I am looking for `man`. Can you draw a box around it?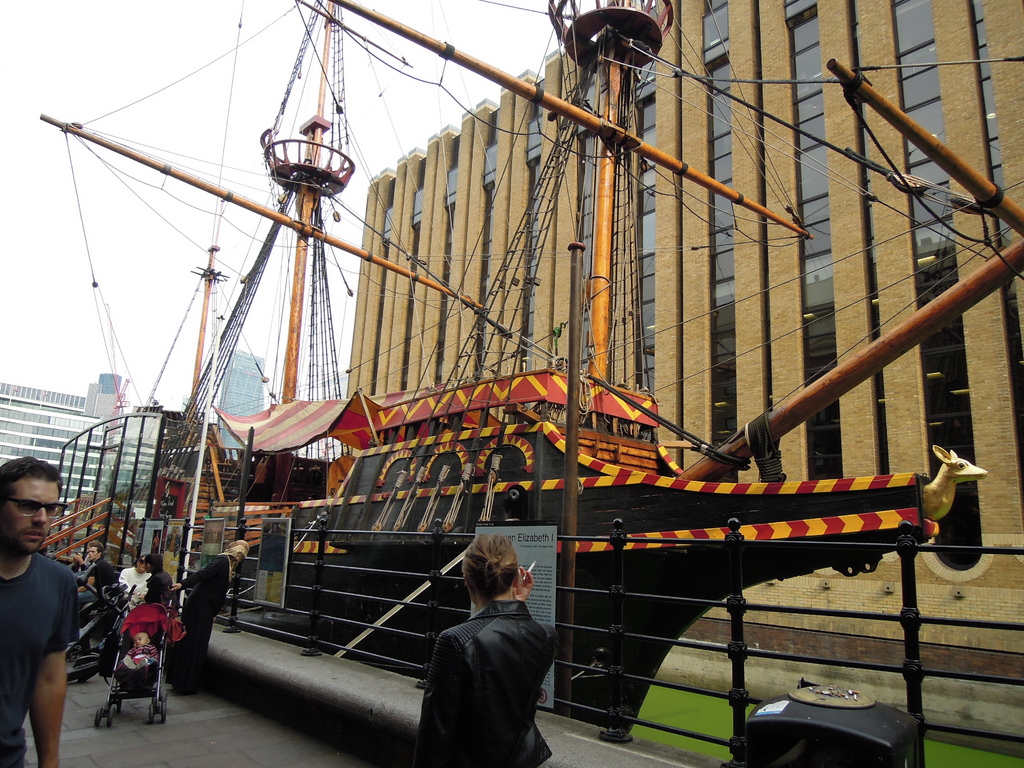
Sure, the bounding box is 145 549 174 614.
